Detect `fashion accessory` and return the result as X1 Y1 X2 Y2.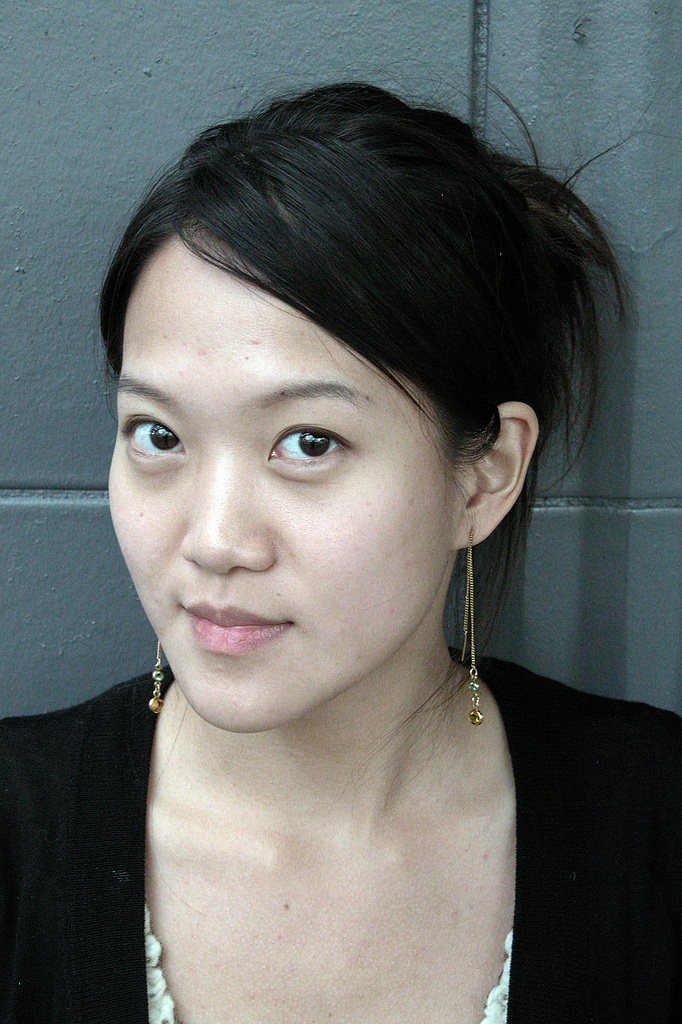
152 640 168 719.
